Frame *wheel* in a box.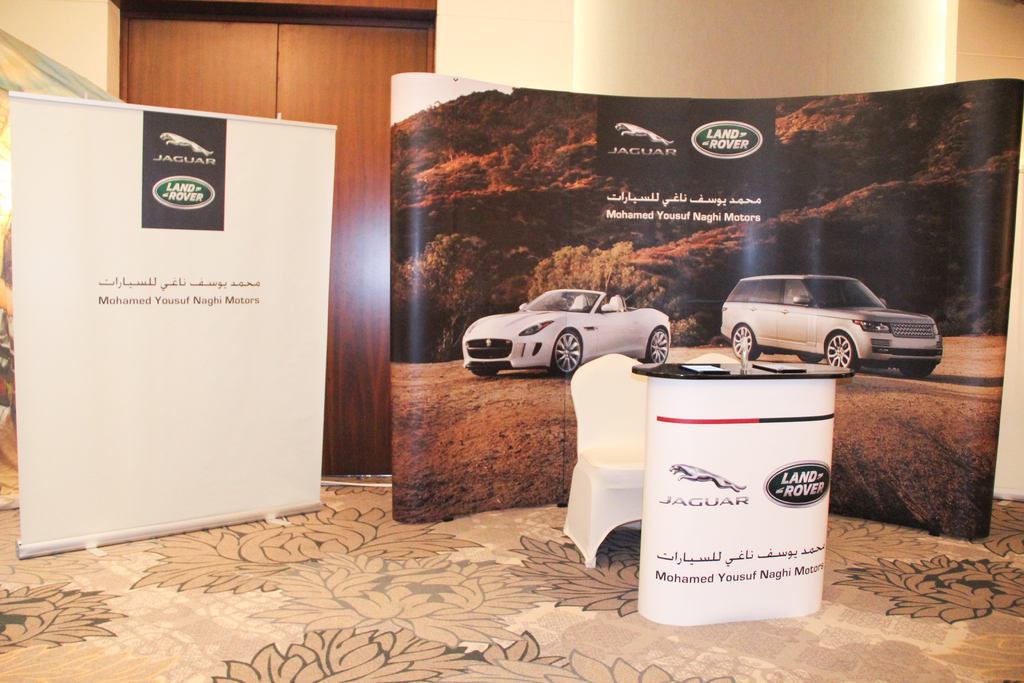
region(547, 327, 582, 377).
